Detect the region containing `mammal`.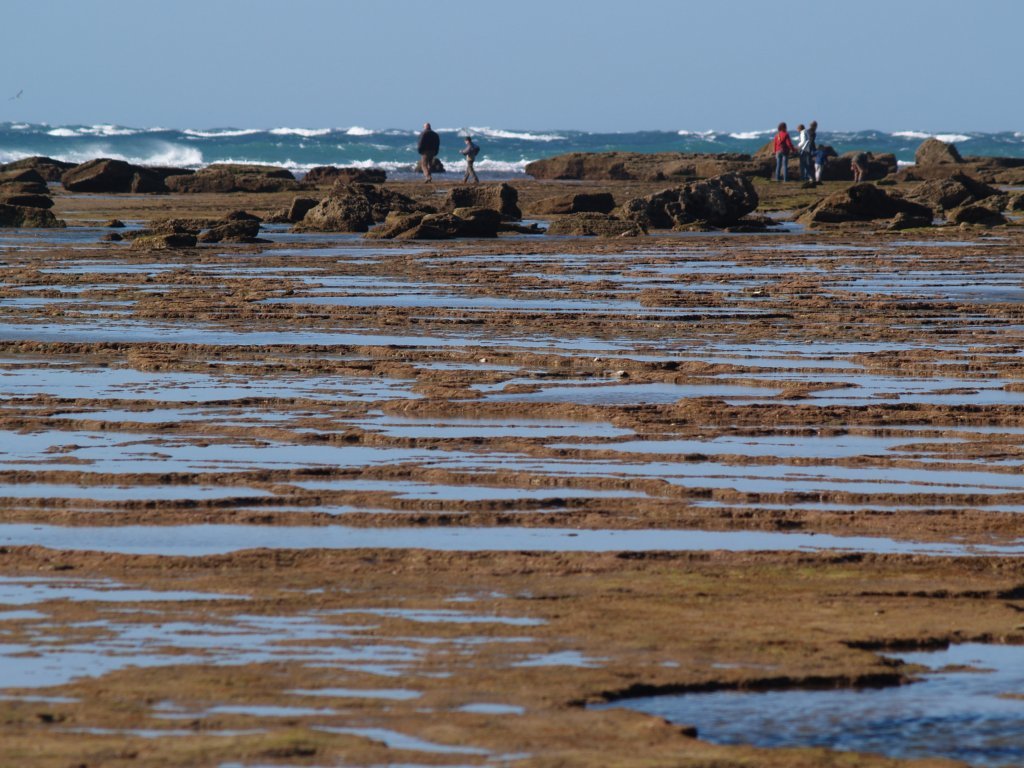
773/119/794/184.
